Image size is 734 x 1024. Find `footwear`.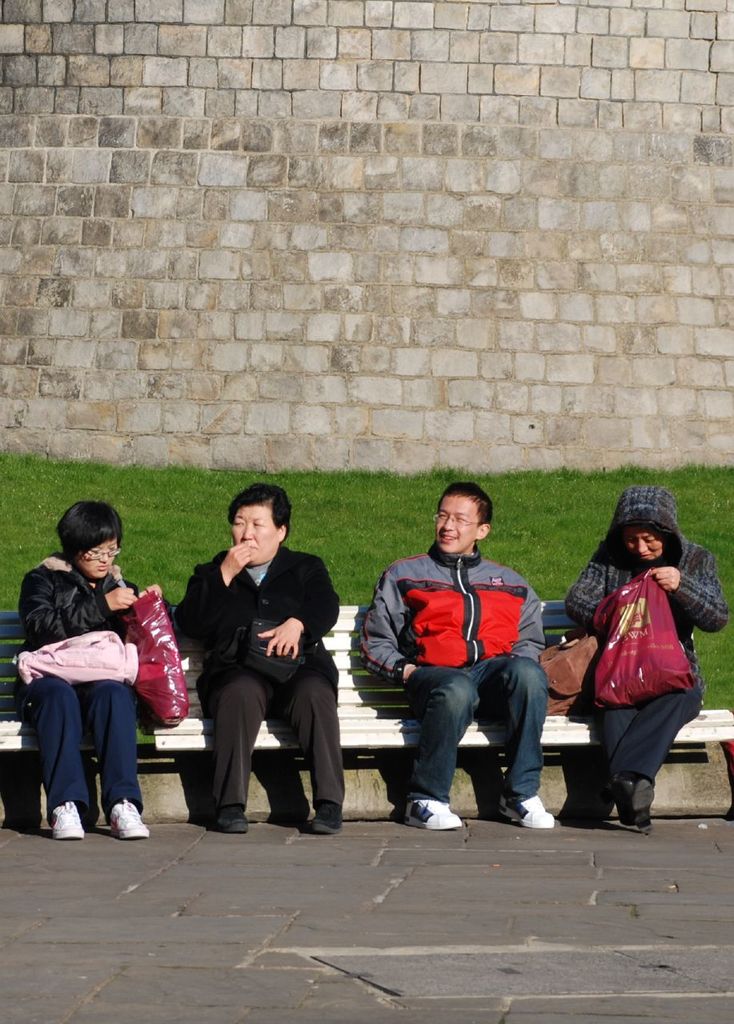
pyautogui.locateOnScreen(612, 772, 632, 825).
